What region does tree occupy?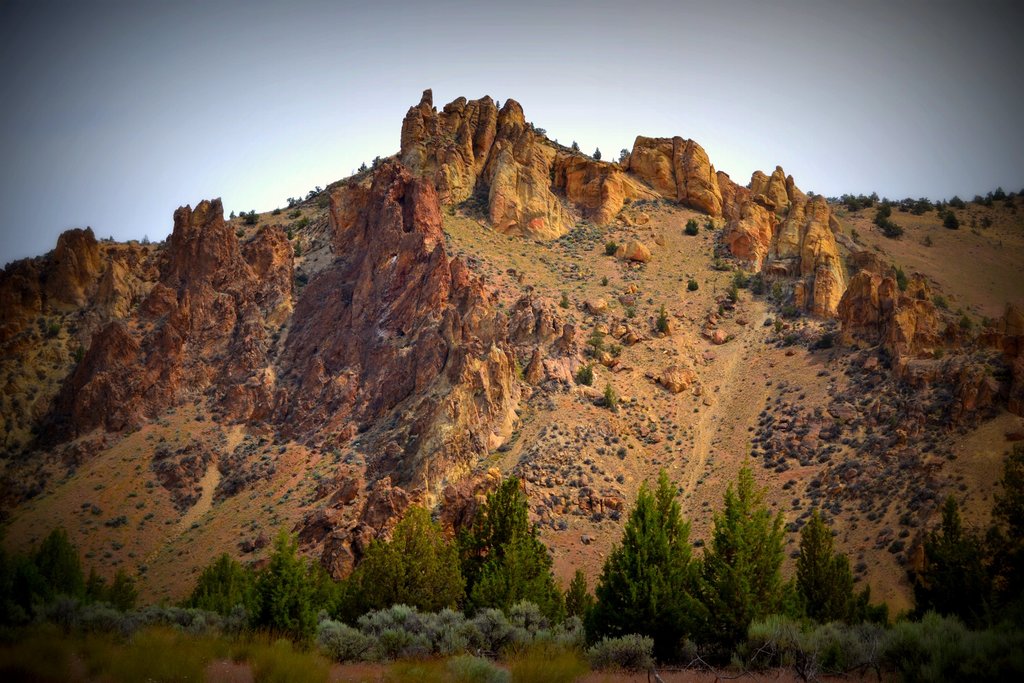
locate(456, 522, 481, 594).
